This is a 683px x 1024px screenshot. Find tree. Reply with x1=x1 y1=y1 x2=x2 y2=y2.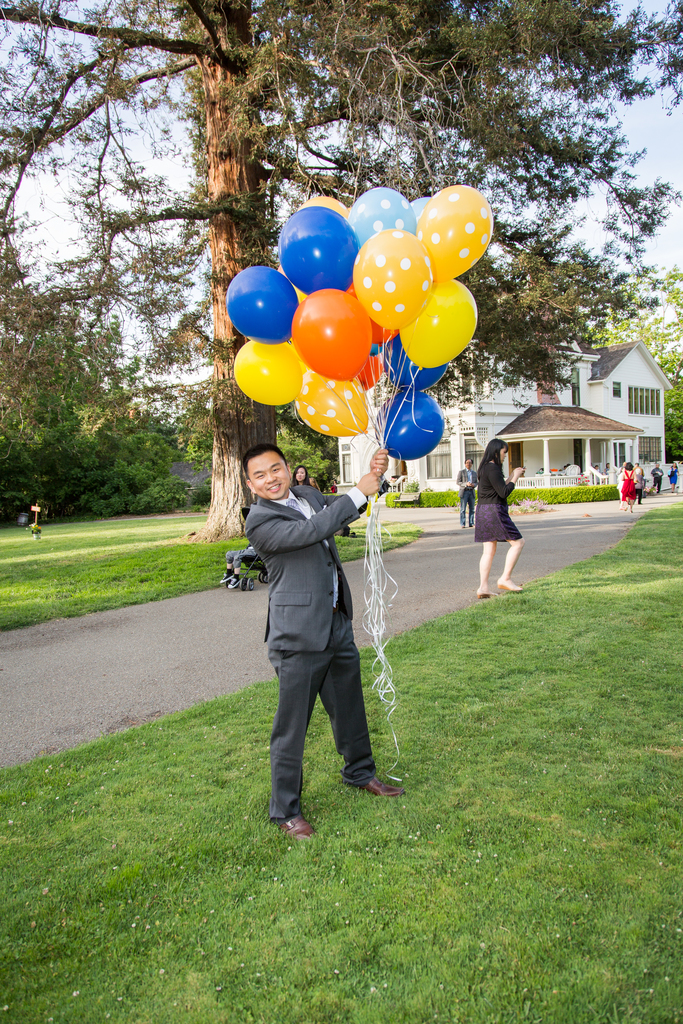
x1=36 y1=6 x2=657 y2=565.
